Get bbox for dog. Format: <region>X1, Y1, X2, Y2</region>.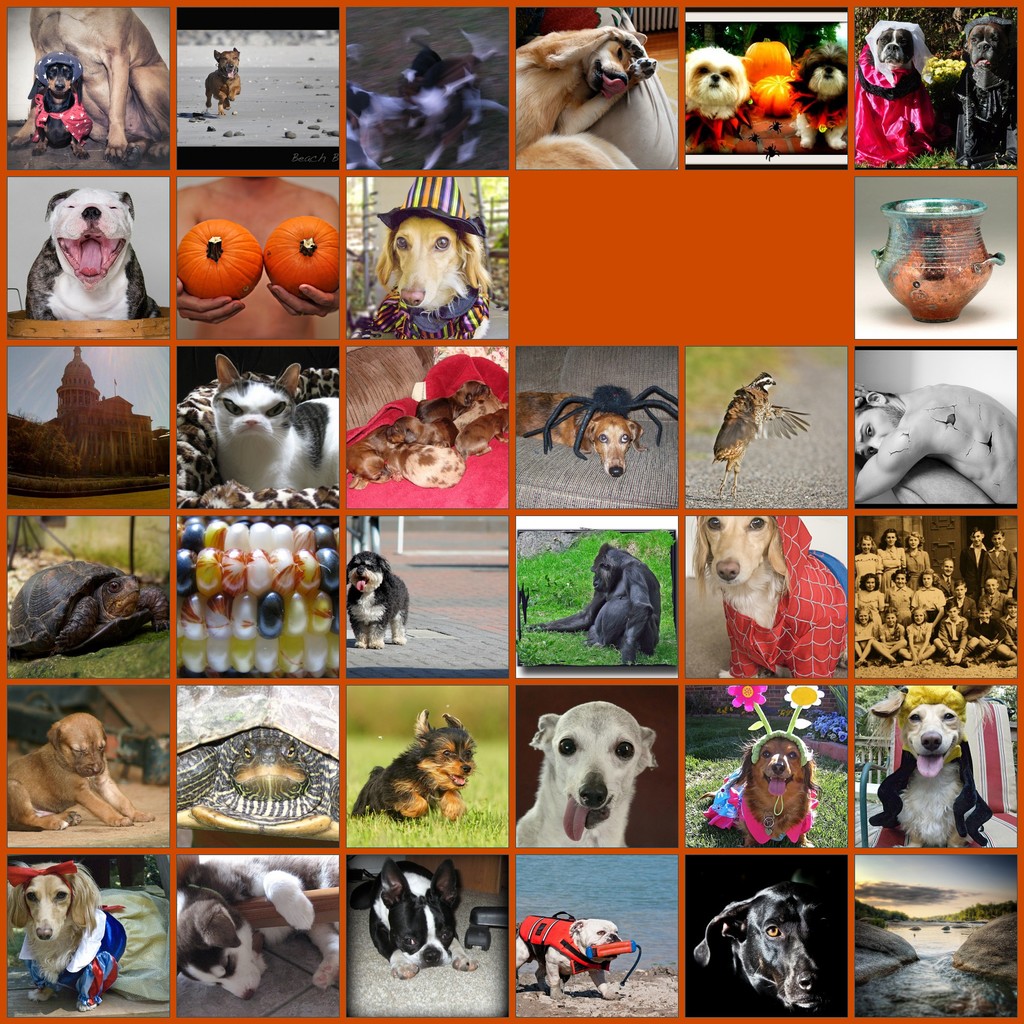
<region>353, 176, 495, 340</region>.
